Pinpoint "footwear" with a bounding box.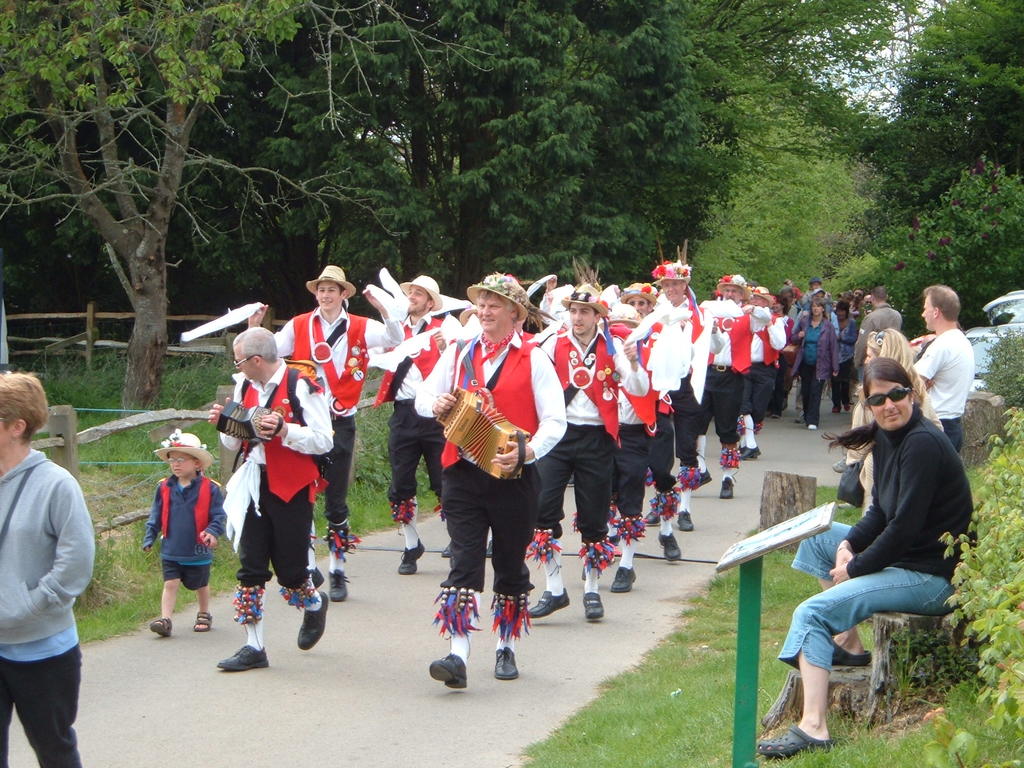
detection(678, 512, 698, 528).
